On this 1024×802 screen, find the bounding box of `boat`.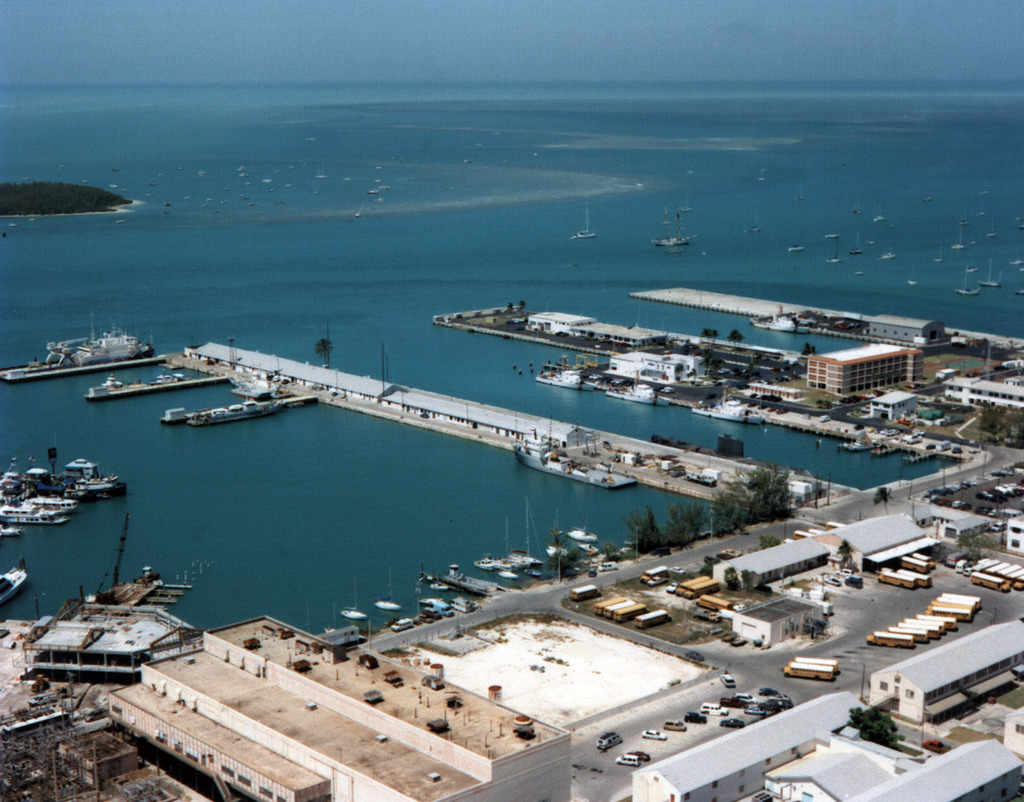
Bounding box: bbox=(605, 382, 668, 406).
